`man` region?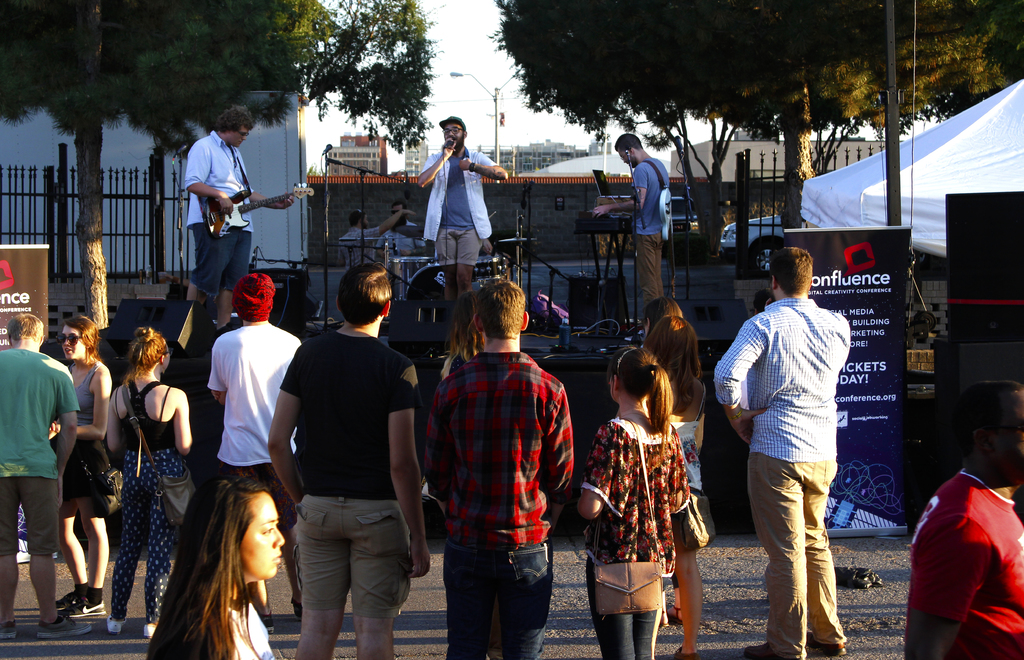
(x1=0, y1=314, x2=84, y2=639)
